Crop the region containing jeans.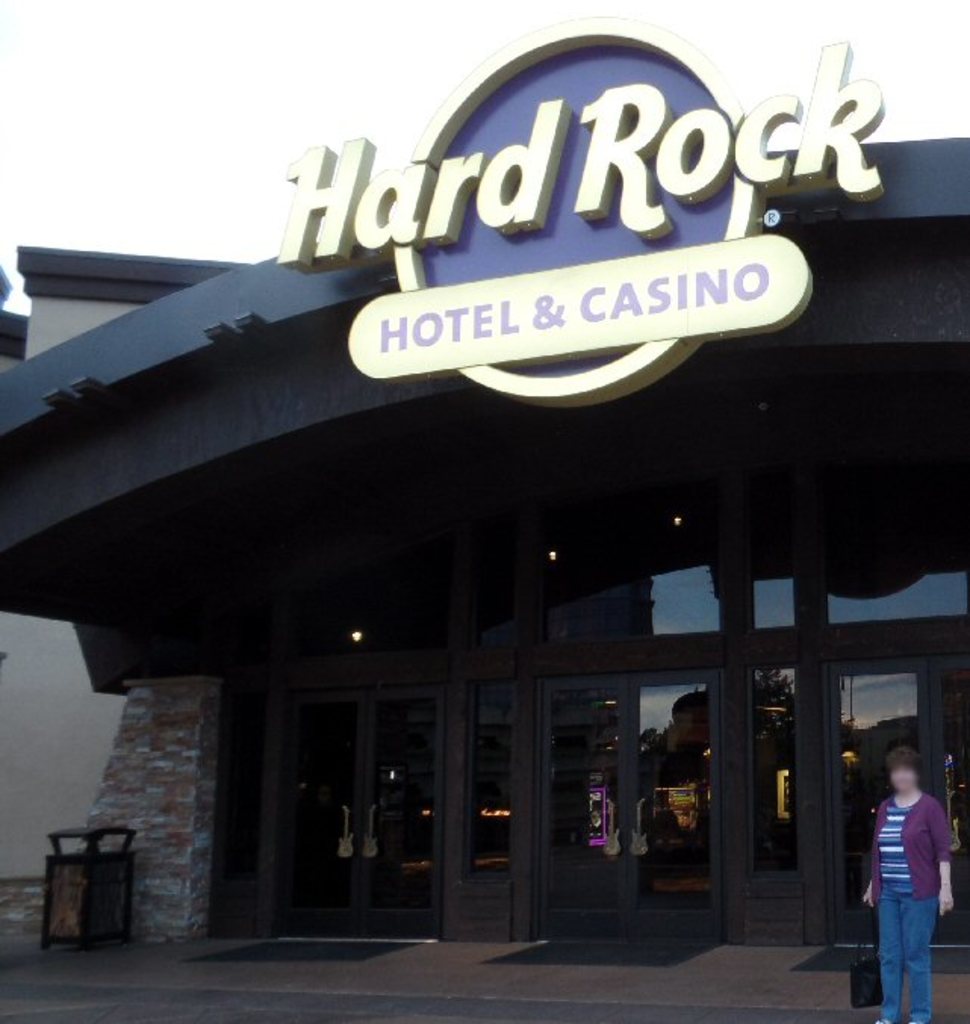
Crop region: 879,894,941,1022.
